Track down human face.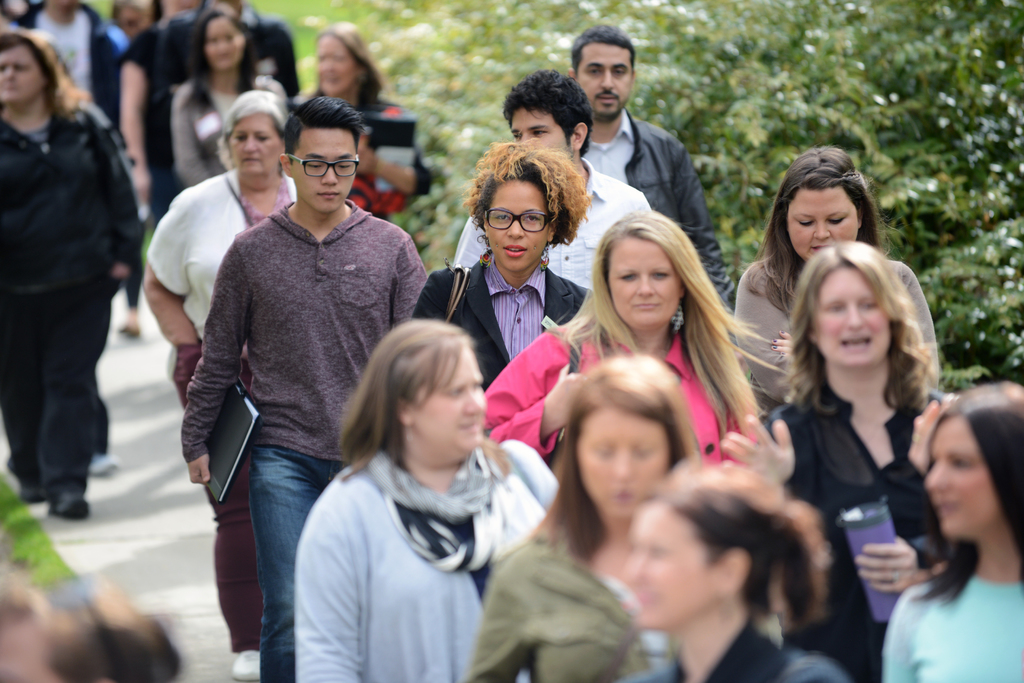
Tracked to detection(476, 179, 556, 271).
